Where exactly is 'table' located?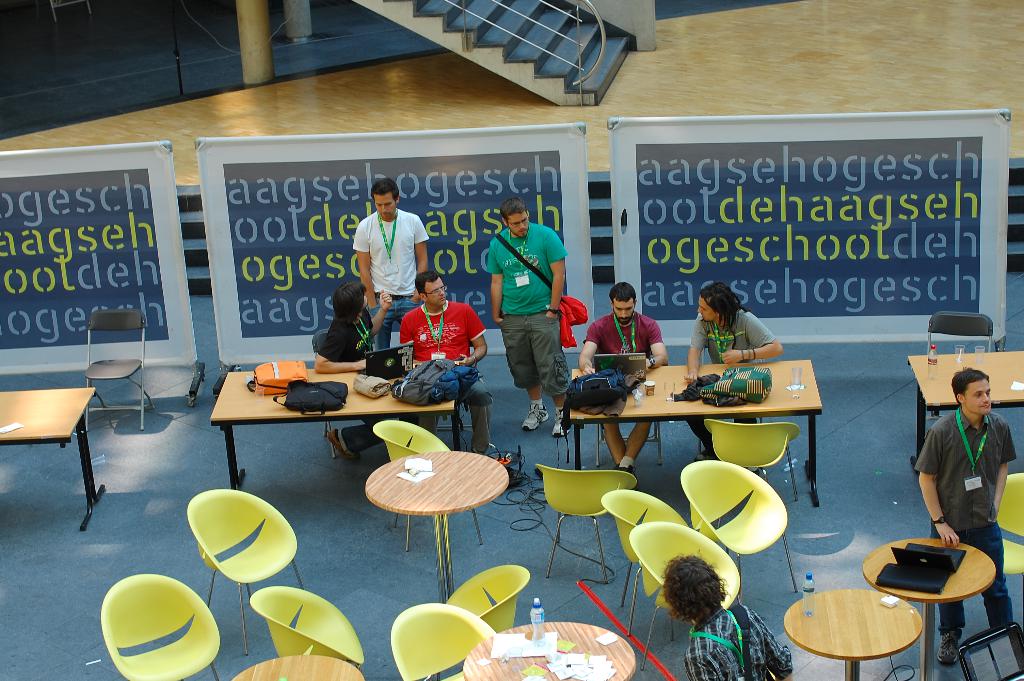
Its bounding box is x1=228 y1=655 x2=365 y2=680.
